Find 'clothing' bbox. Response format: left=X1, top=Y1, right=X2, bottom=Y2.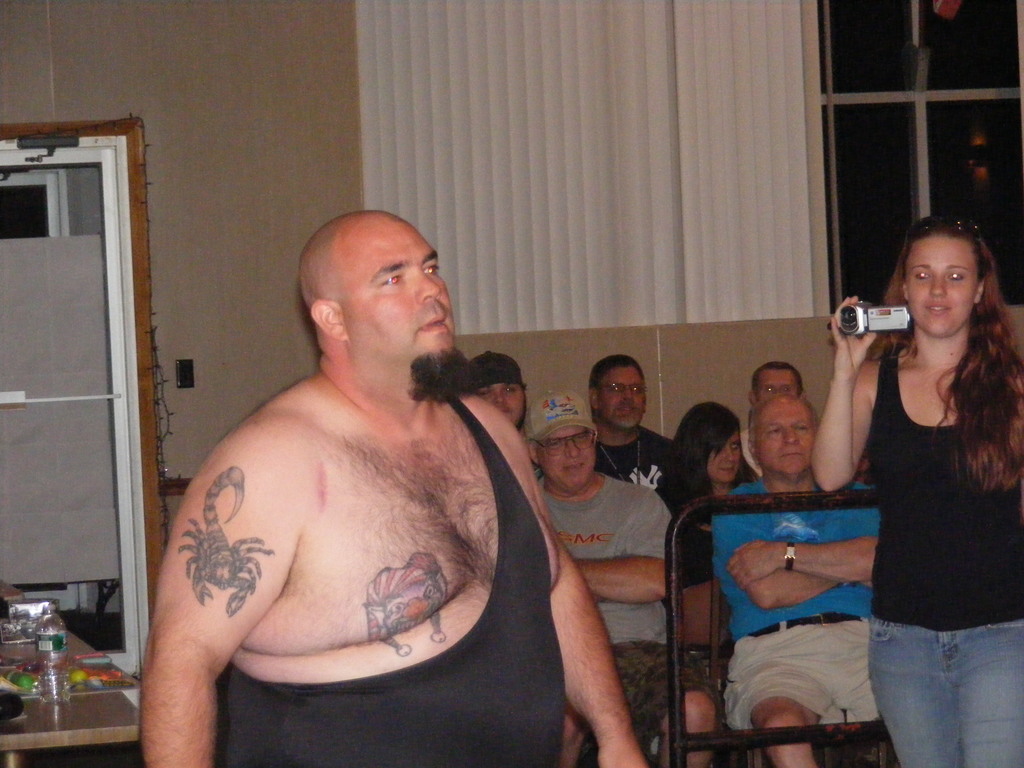
left=526, top=461, right=673, bottom=759.
